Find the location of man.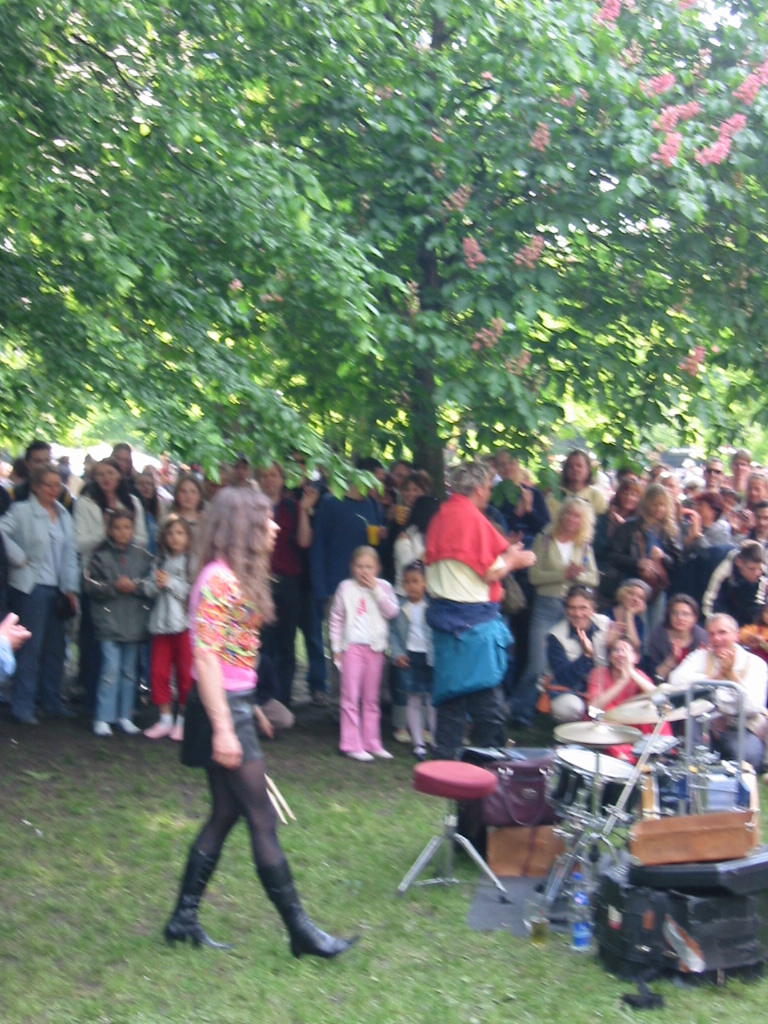
Location: (723,451,751,504).
